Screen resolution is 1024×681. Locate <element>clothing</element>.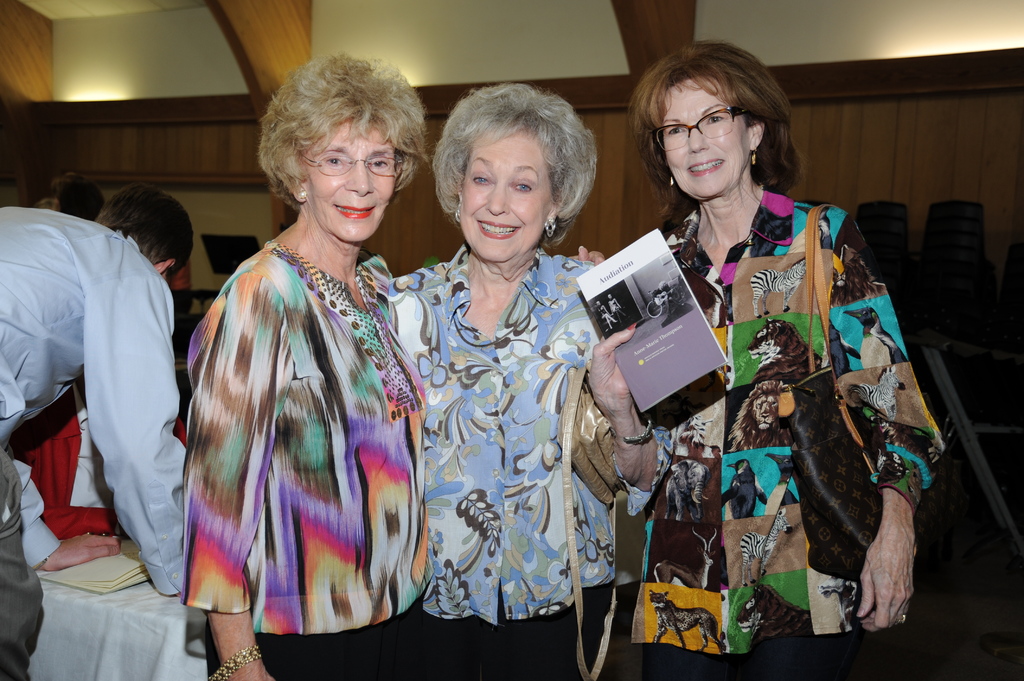
<bbox>385, 254, 671, 680</bbox>.
